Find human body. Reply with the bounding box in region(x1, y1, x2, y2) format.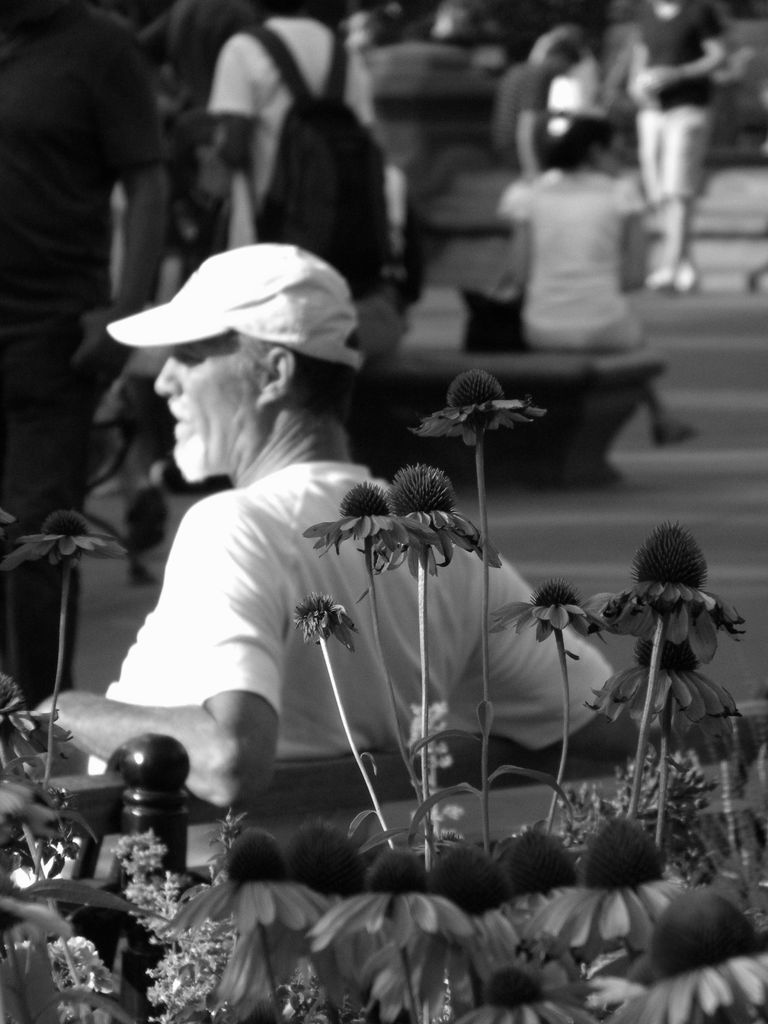
region(0, 0, 174, 719).
